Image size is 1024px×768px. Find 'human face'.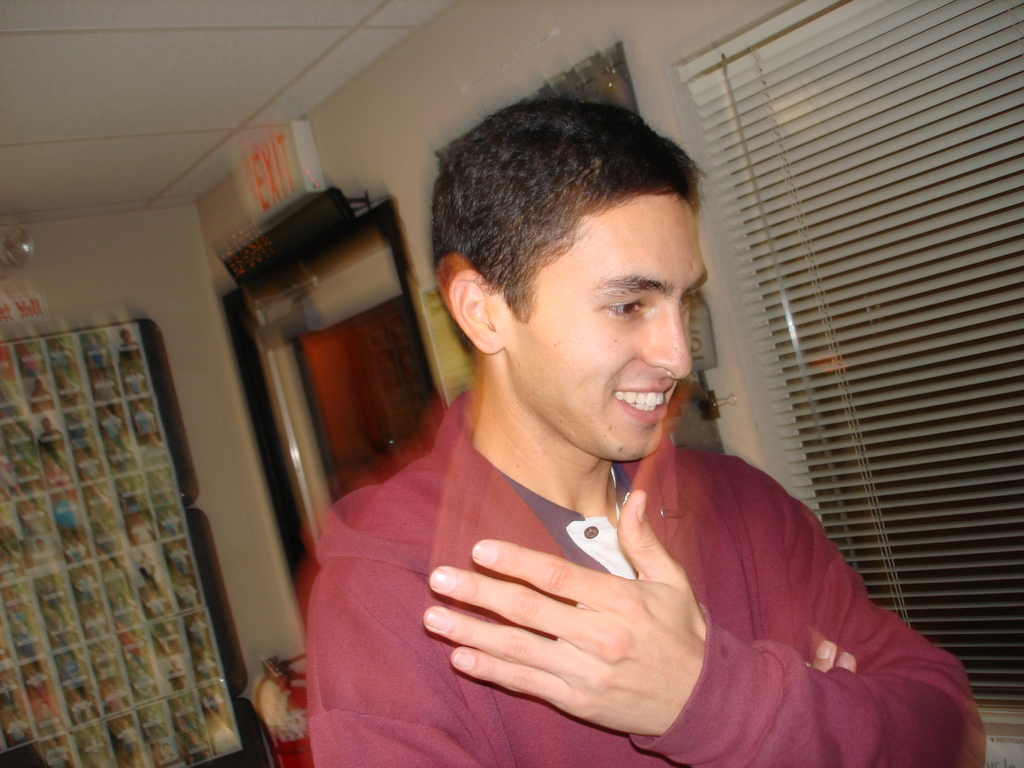
{"left": 512, "top": 186, "right": 707, "bottom": 460}.
